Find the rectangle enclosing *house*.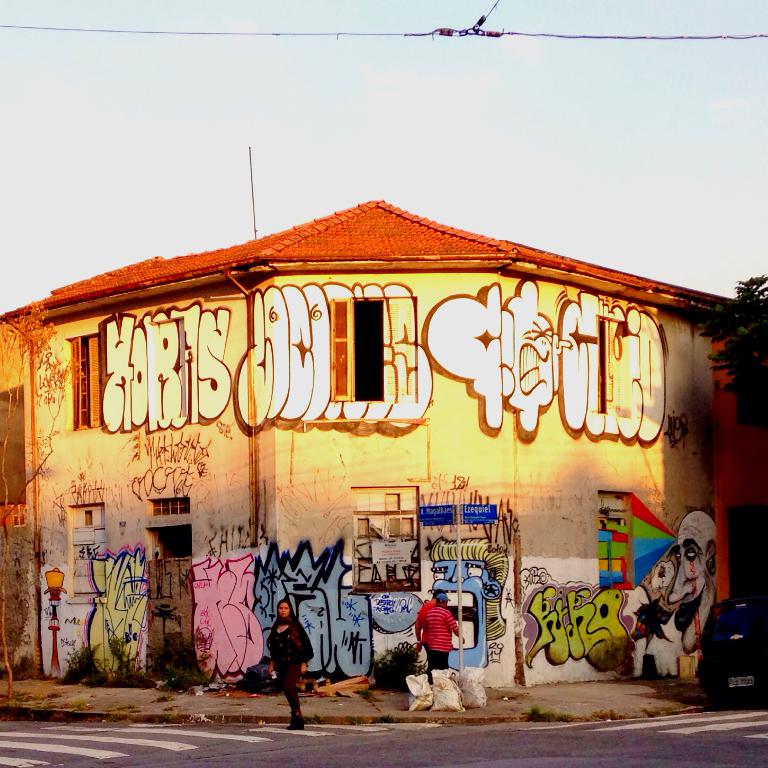
[left=65, top=235, right=701, bottom=672].
